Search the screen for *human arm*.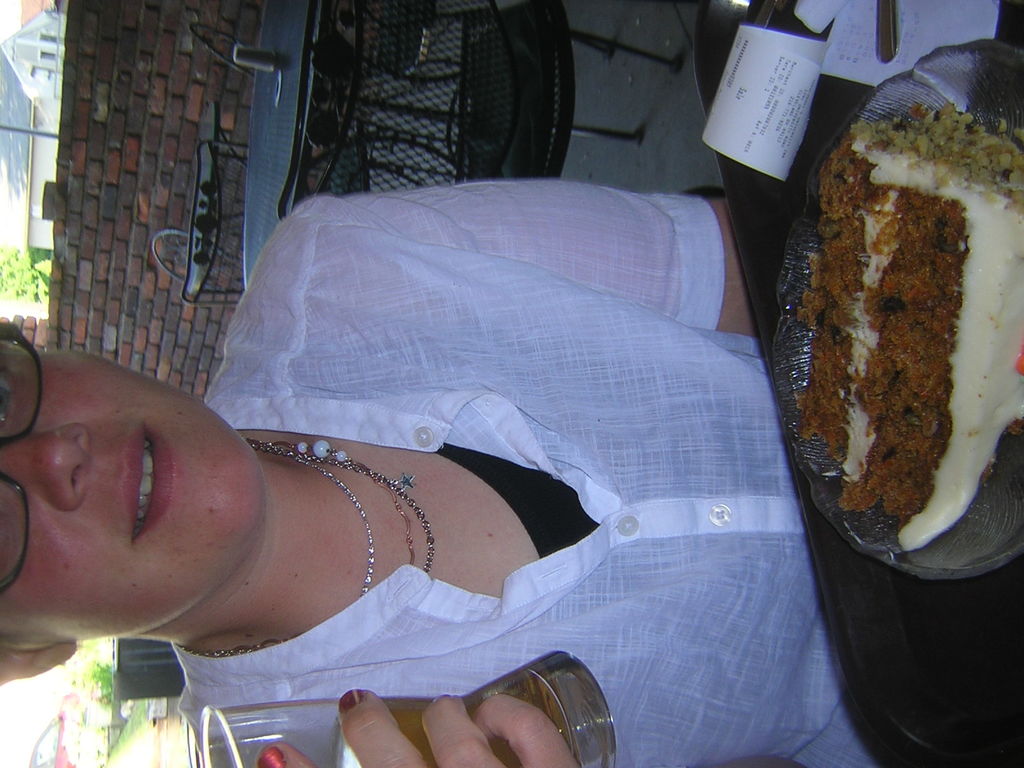
Found at (291,175,755,338).
